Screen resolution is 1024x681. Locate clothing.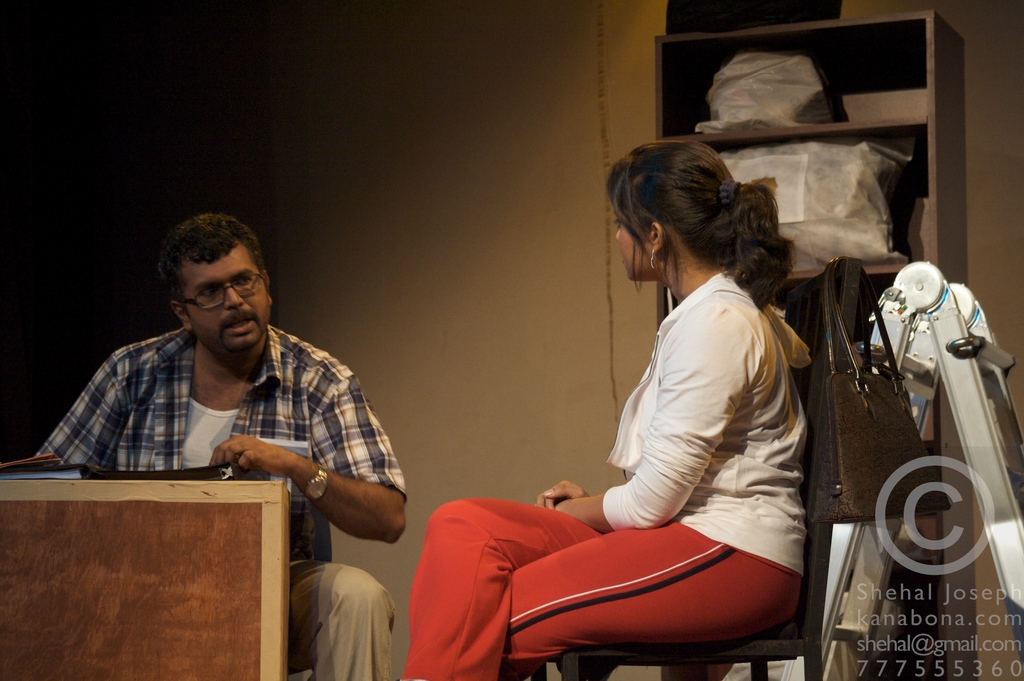
x1=398 y1=495 x2=804 y2=680.
